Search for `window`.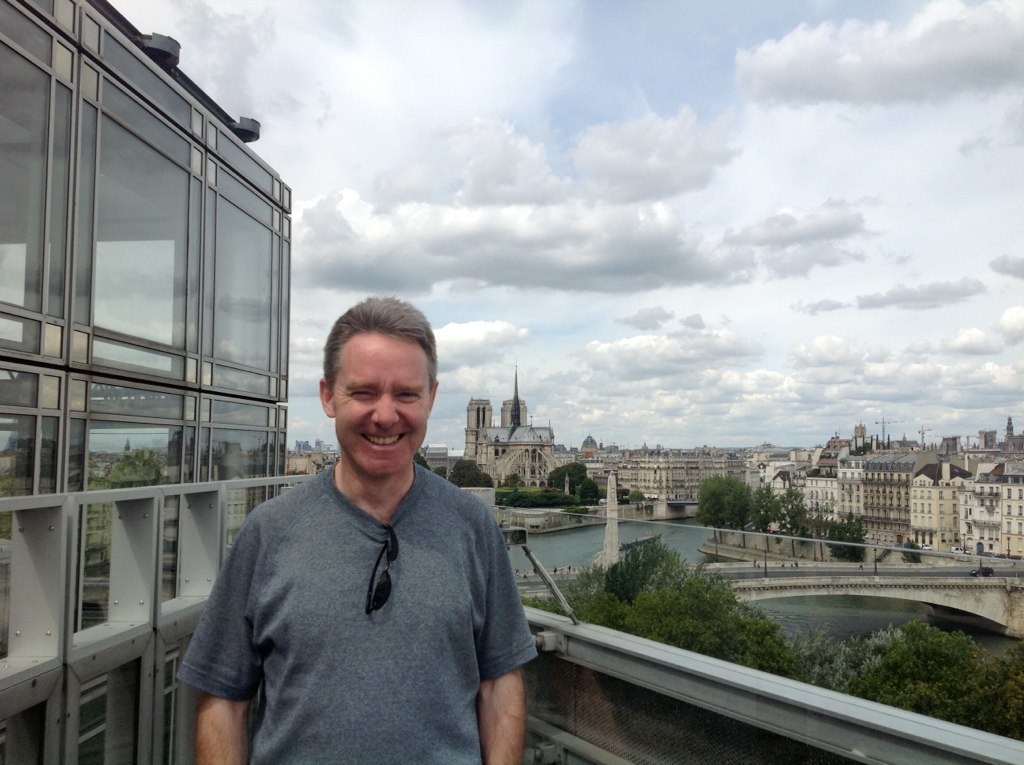
Found at box=[163, 653, 181, 764].
